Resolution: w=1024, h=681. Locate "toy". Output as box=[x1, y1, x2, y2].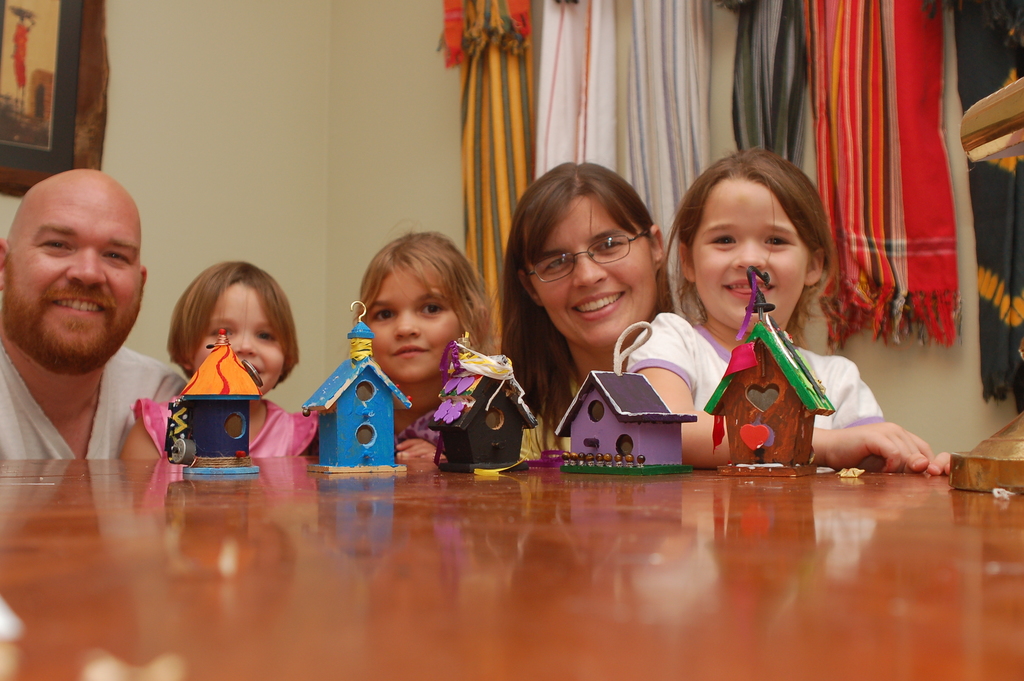
box=[703, 265, 833, 478].
